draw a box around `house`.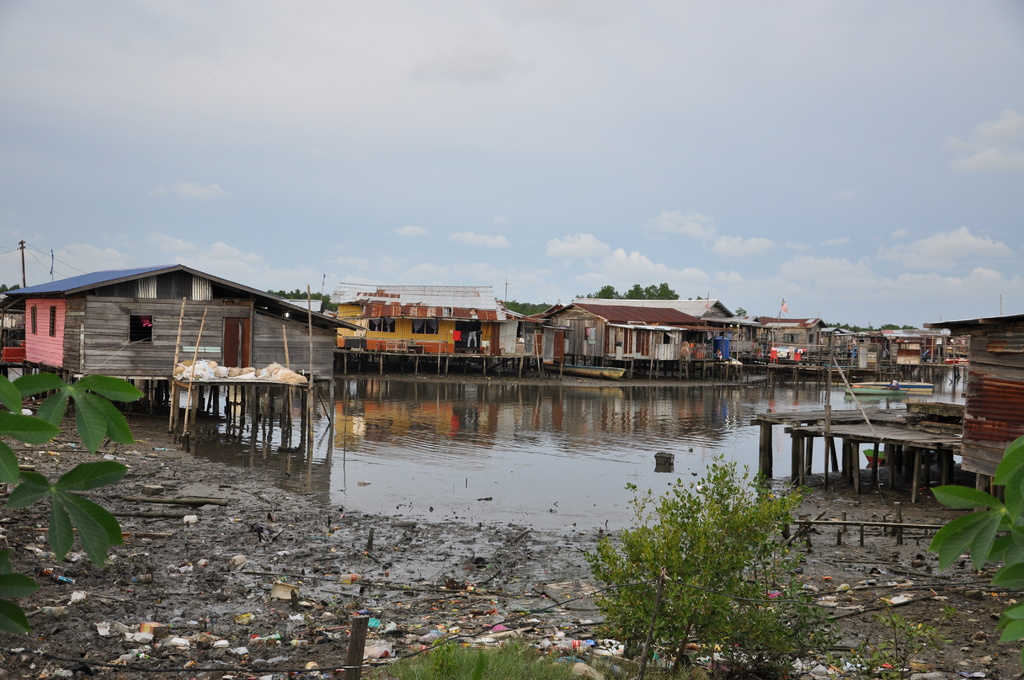
[left=611, top=301, right=737, bottom=365].
